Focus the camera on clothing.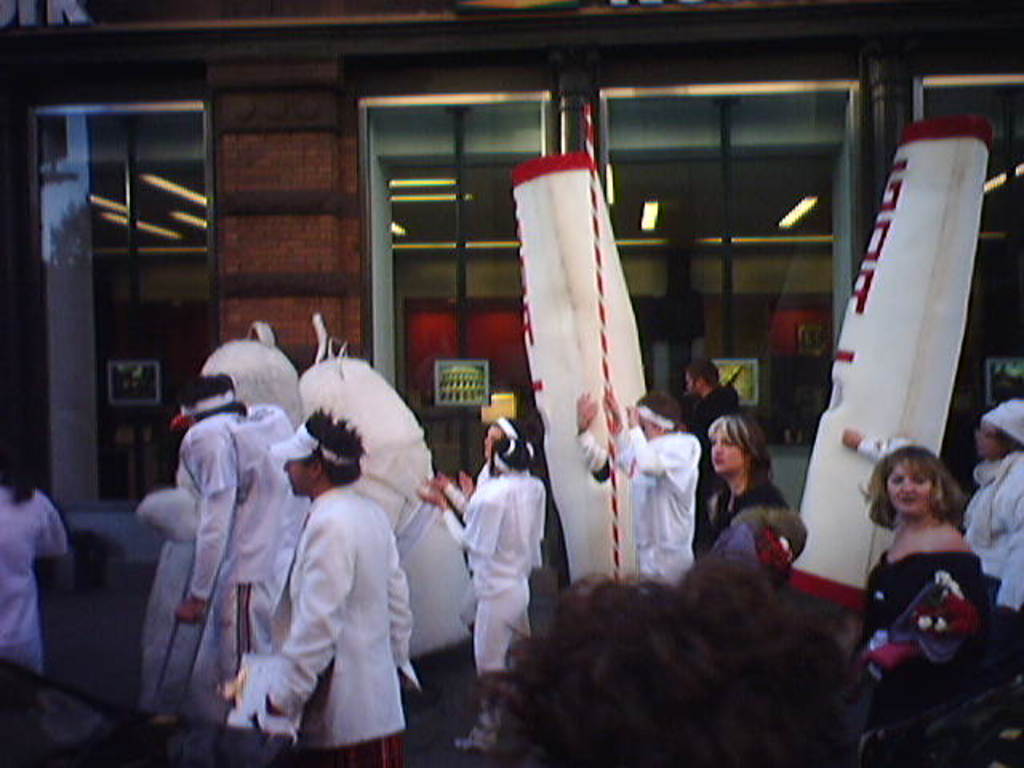
Focus region: {"left": 302, "top": 341, "right": 480, "bottom": 766}.
